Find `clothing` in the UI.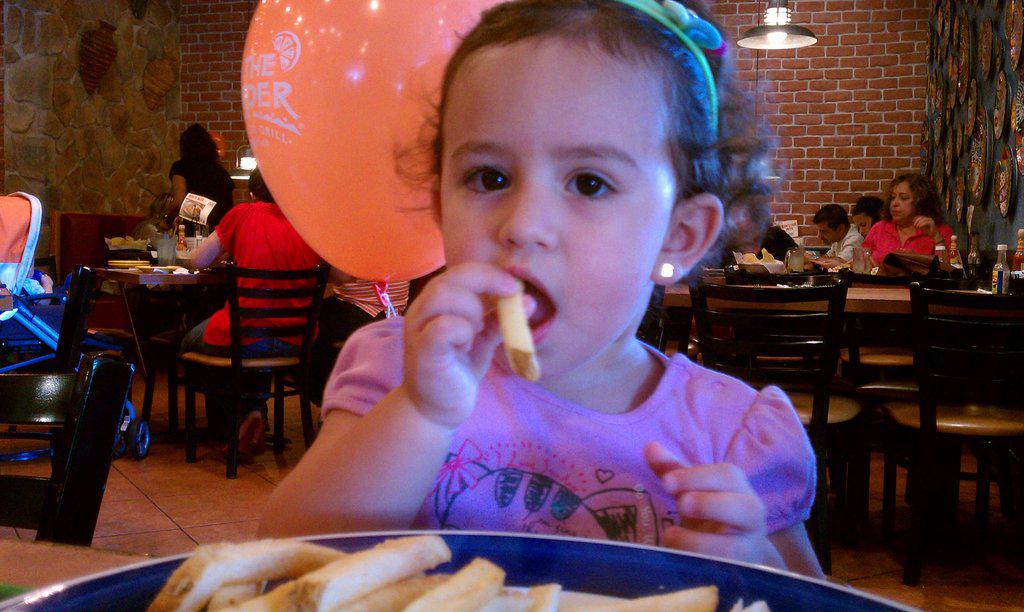
UI element at bbox=[313, 278, 832, 563].
